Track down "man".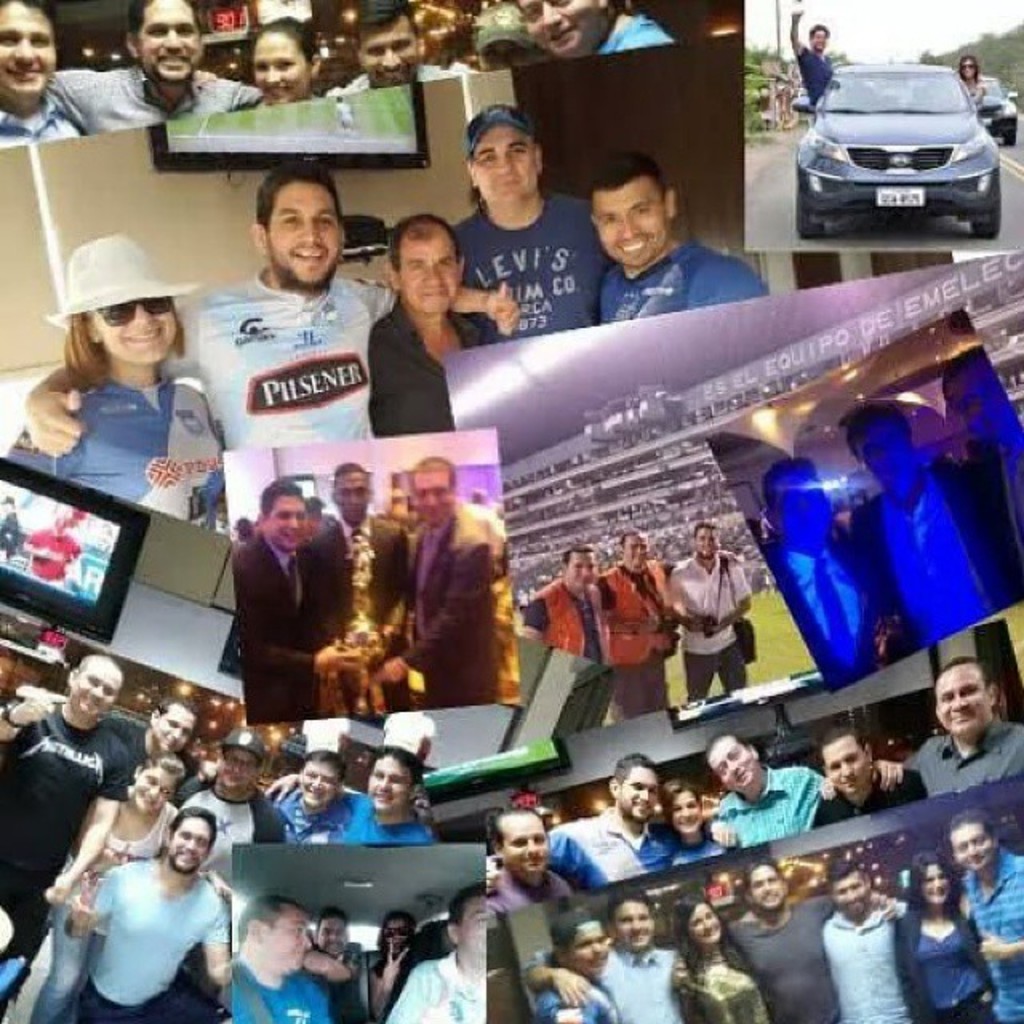
Tracked to Rect(13, 158, 514, 461).
